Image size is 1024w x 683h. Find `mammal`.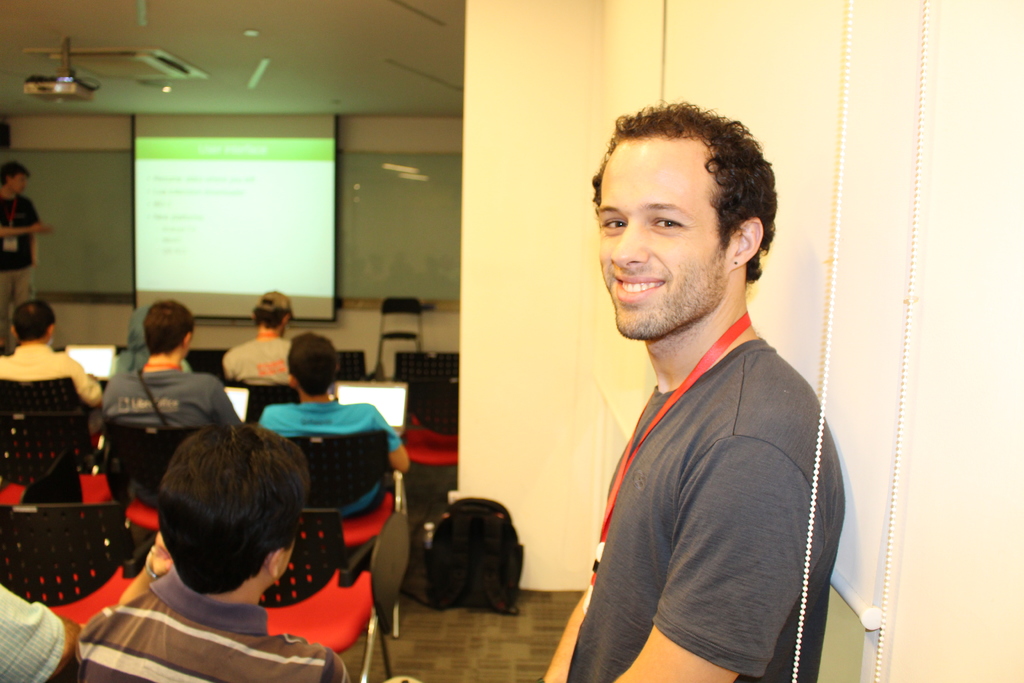
bbox(0, 575, 84, 682).
